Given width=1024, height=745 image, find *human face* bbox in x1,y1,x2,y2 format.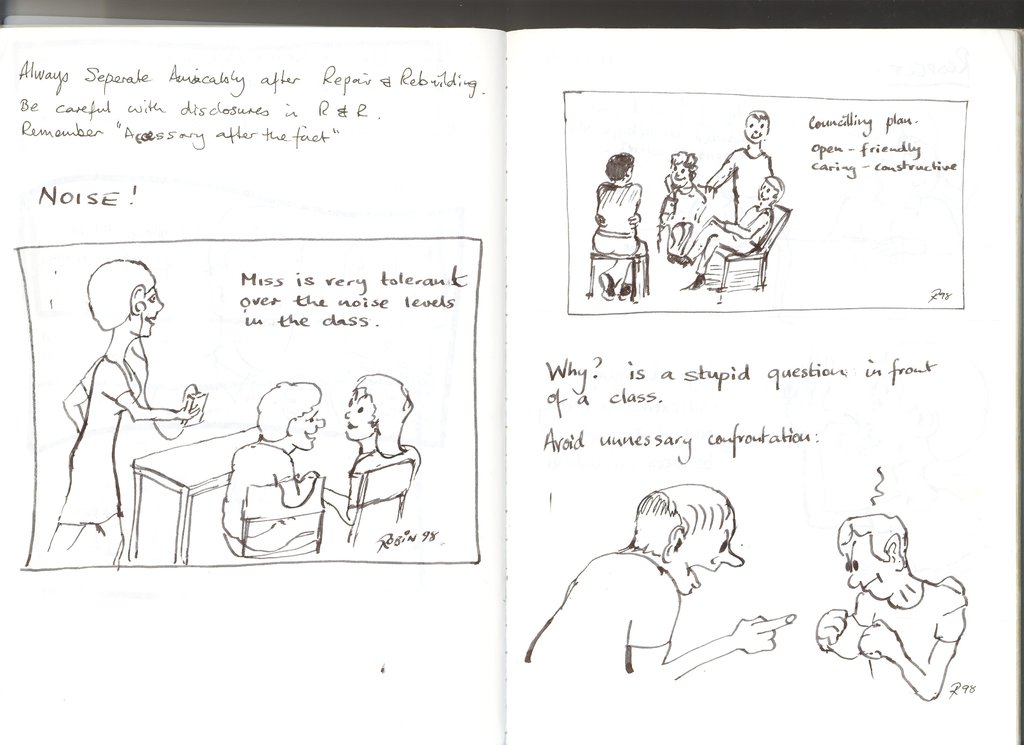
670,165,689,181.
